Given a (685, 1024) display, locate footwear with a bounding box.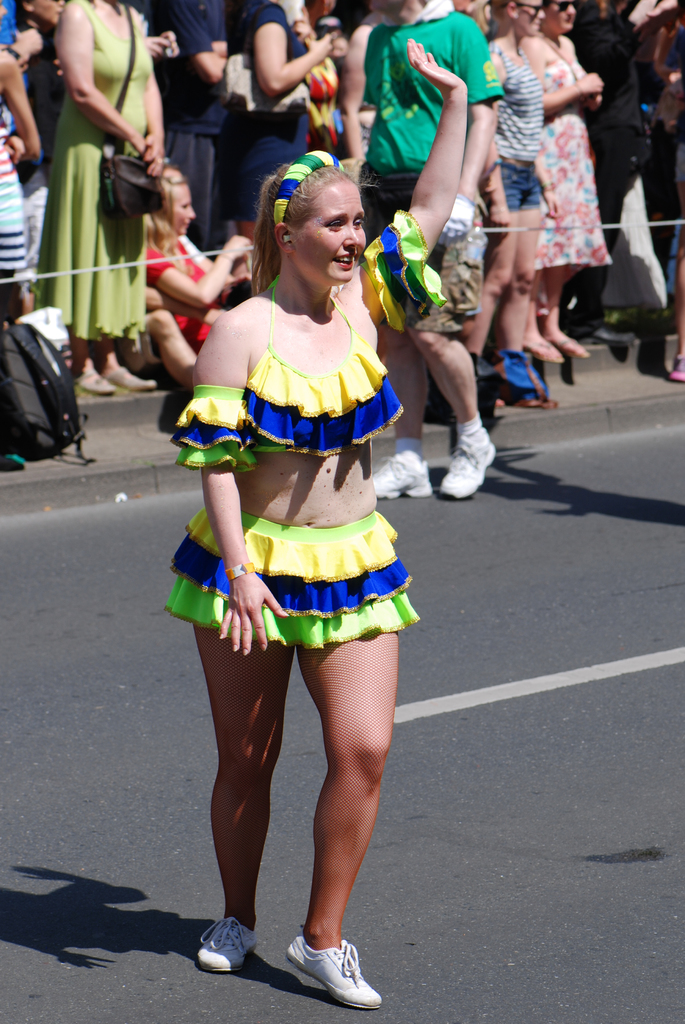
Located: box(526, 398, 550, 410).
